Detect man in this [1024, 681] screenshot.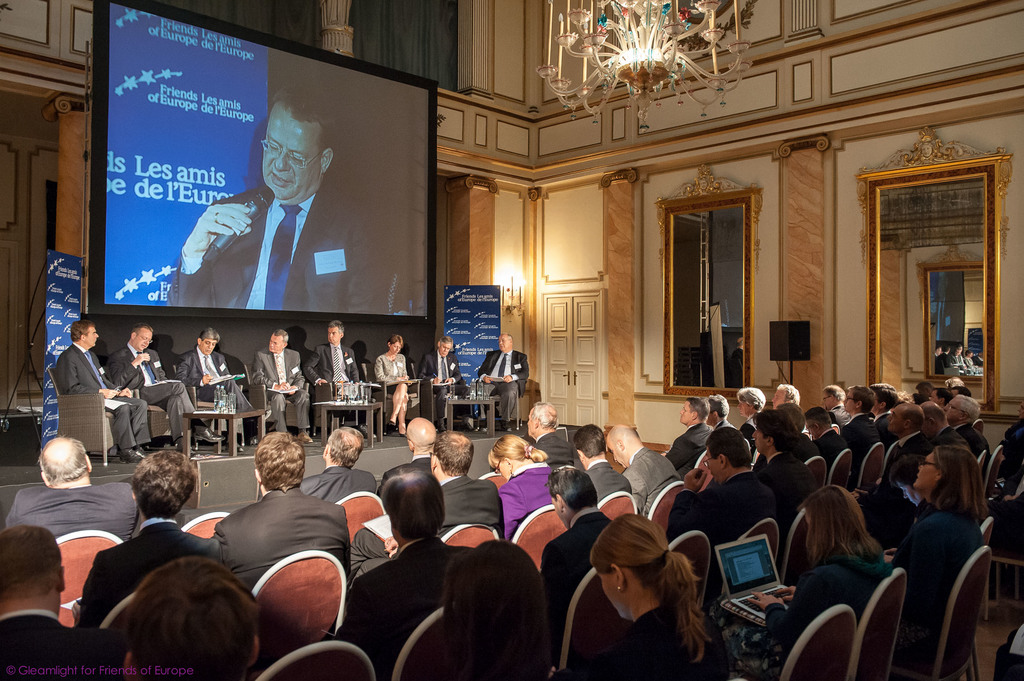
Detection: 163, 86, 386, 308.
